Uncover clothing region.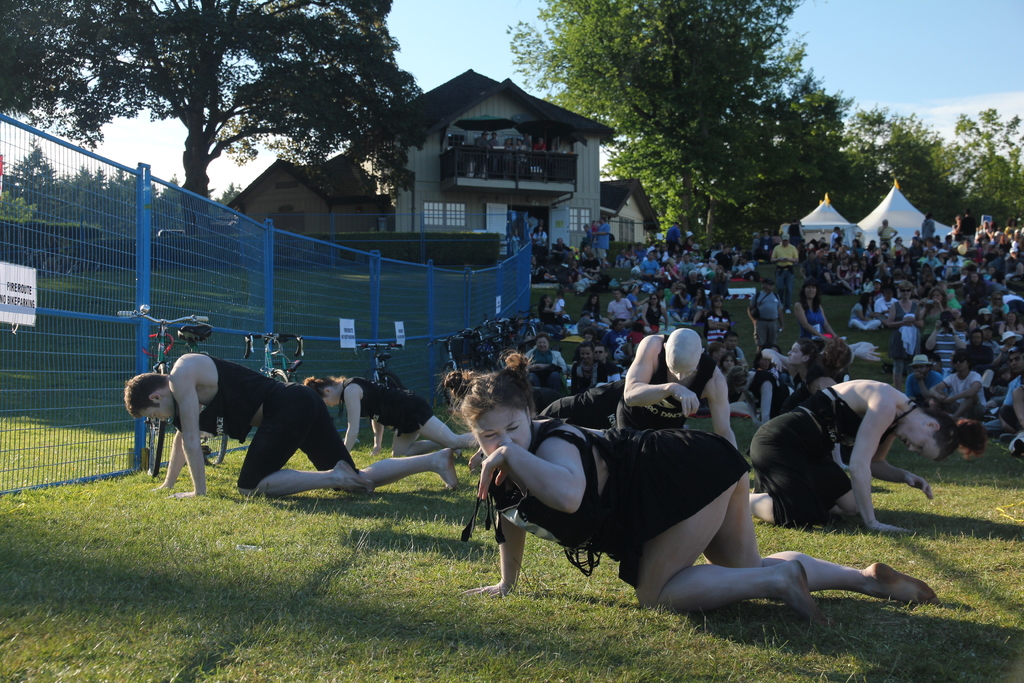
Uncovered: l=1004, t=377, r=1023, b=429.
